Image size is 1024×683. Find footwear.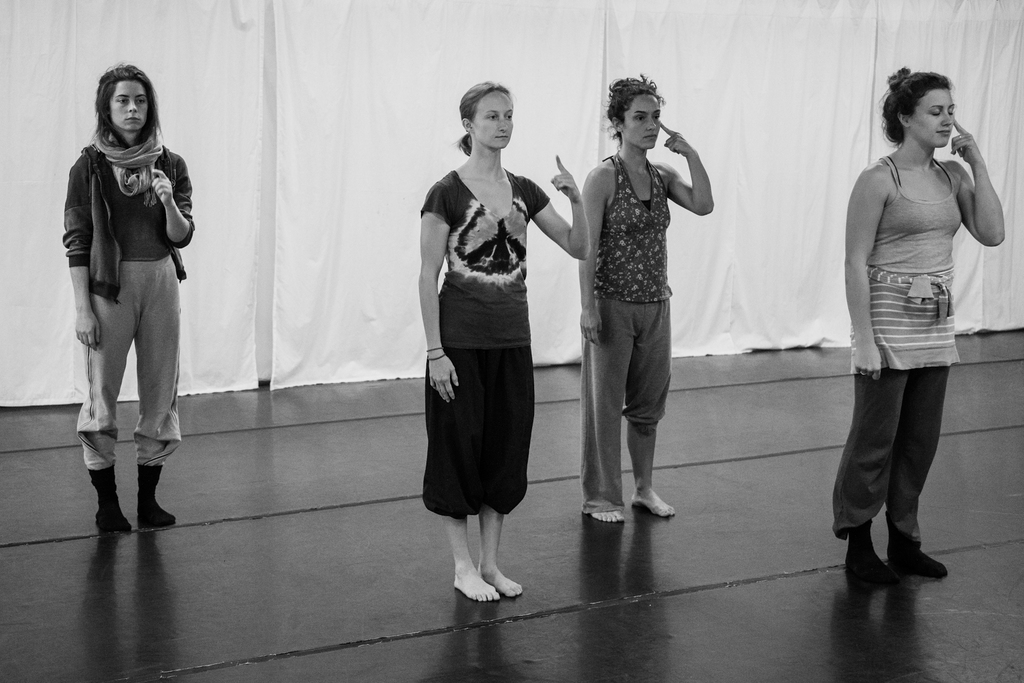
132,463,176,520.
